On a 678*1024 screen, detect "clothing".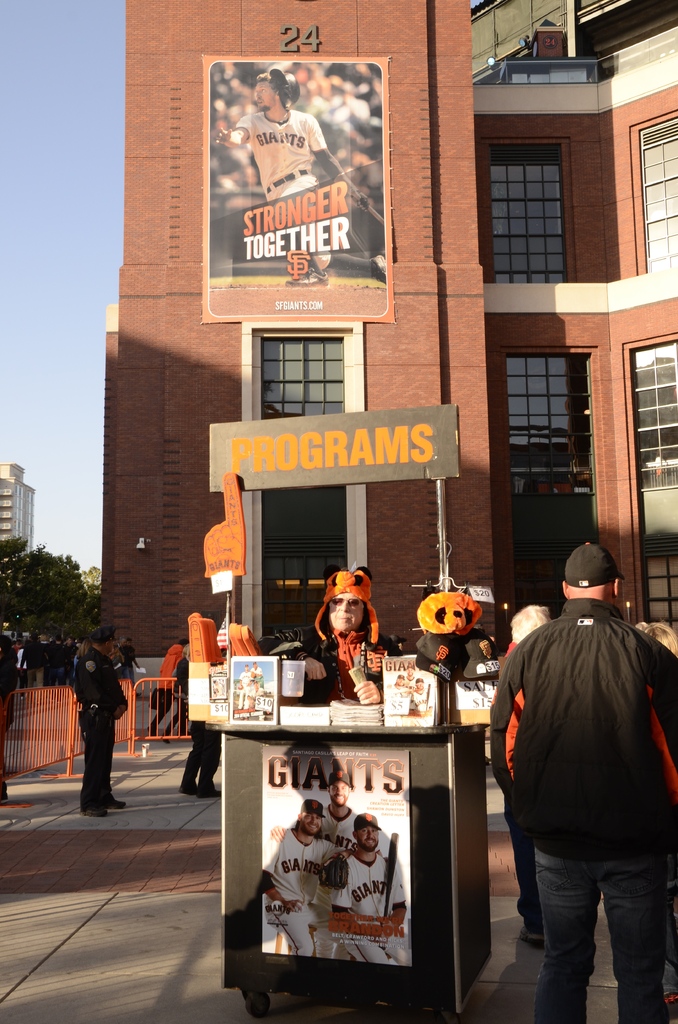
detection(314, 806, 393, 949).
